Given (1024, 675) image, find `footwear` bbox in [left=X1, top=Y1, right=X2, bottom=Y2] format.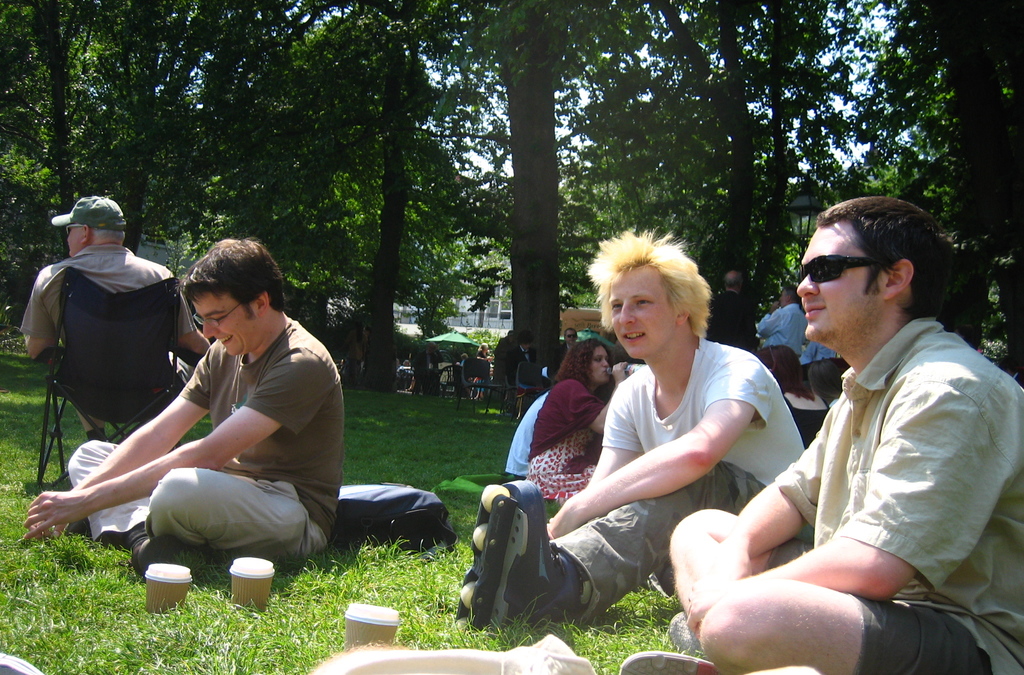
[left=131, top=533, right=169, bottom=574].
